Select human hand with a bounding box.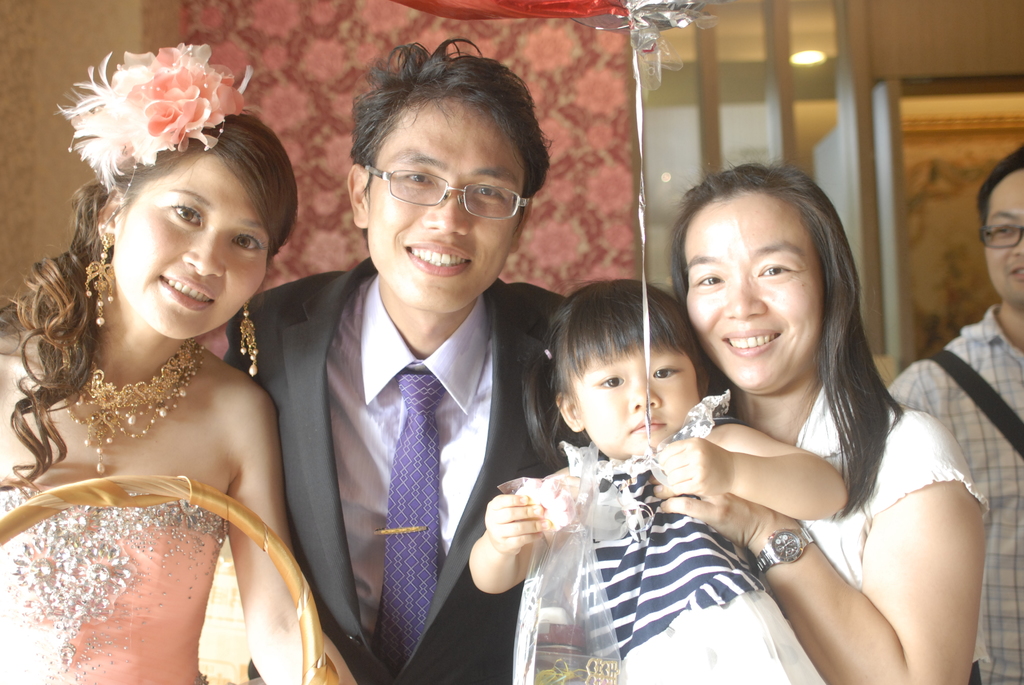
<region>486, 492, 561, 574</region>.
